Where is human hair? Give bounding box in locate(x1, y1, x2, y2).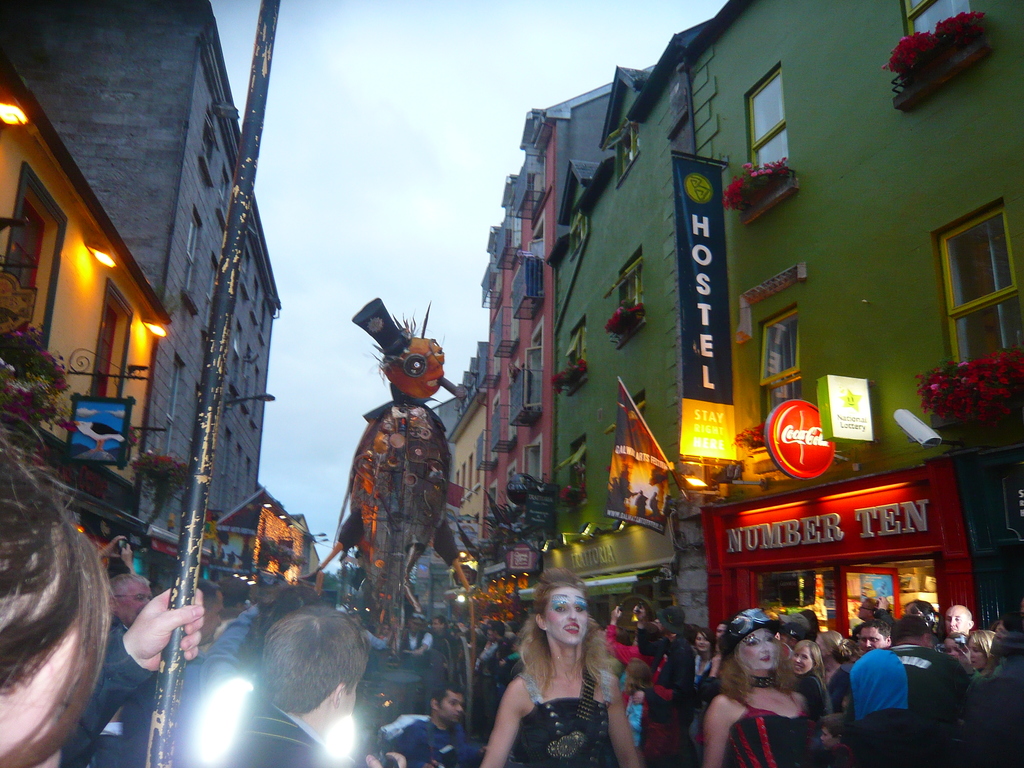
locate(110, 575, 146, 597).
